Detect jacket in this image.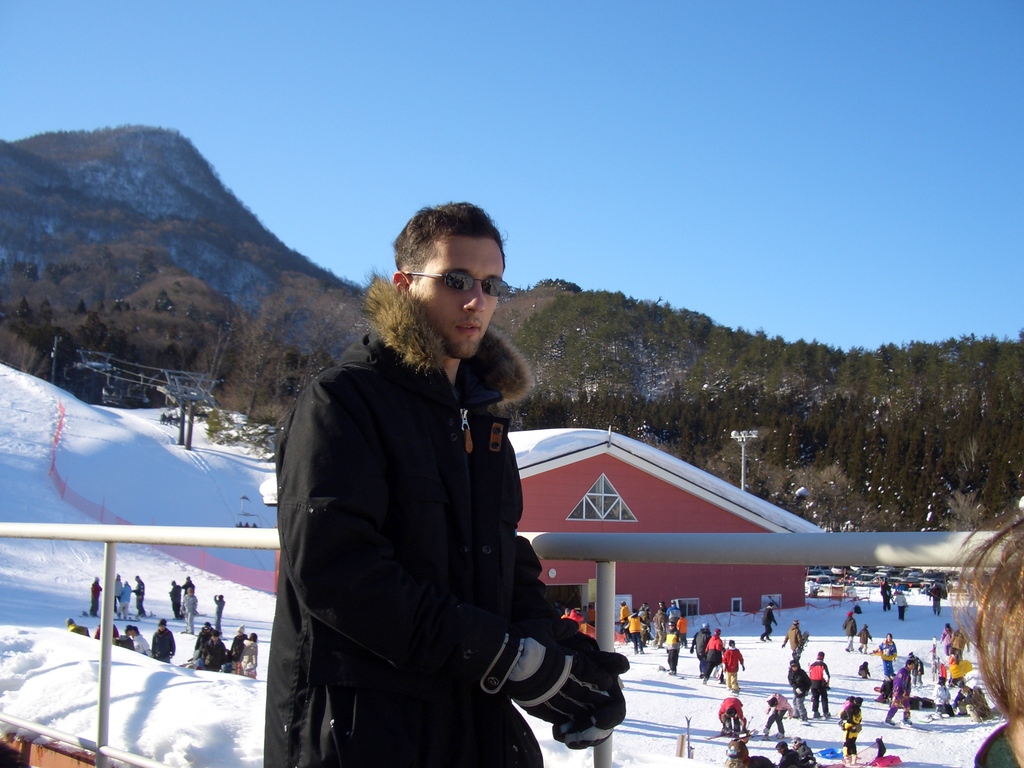
Detection: [x1=232, y1=315, x2=630, y2=767].
